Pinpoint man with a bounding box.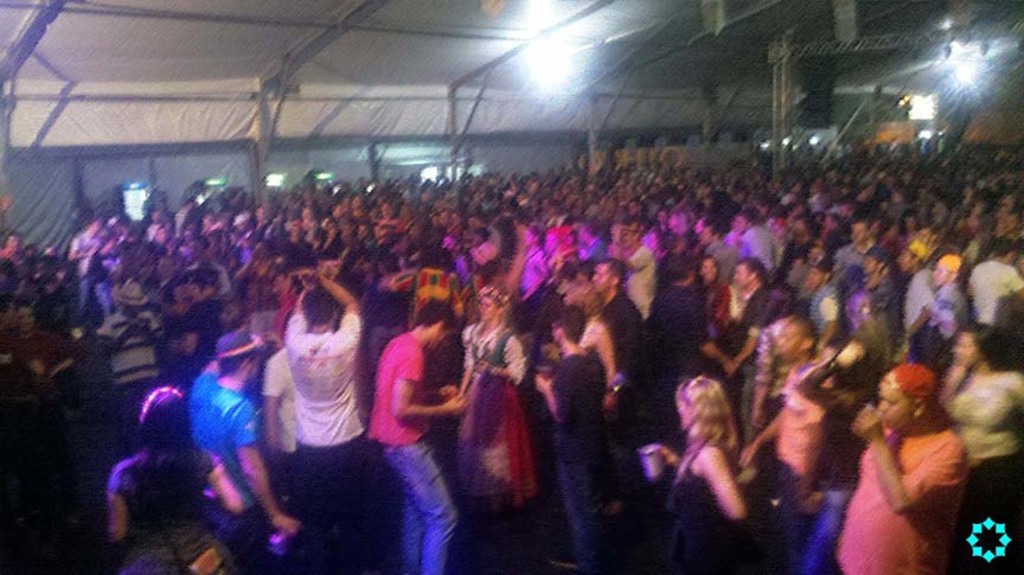
Rect(901, 232, 932, 338).
